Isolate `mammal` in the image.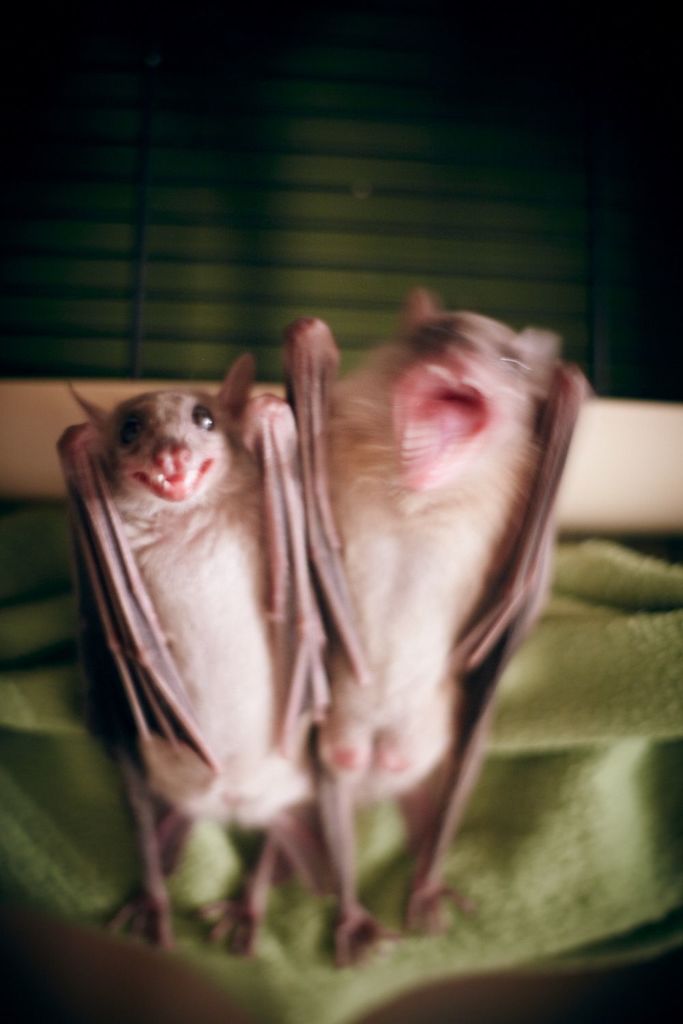
Isolated region: {"x1": 70, "y1": 355, "x2": 332, "y2": 949}.
